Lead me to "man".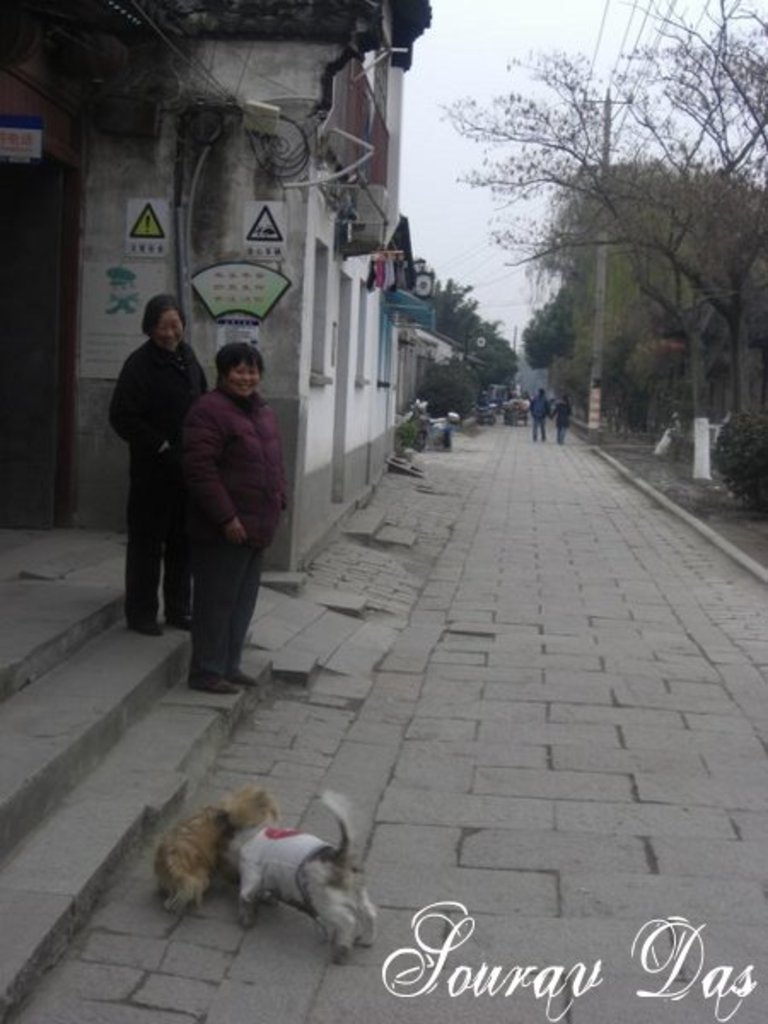
Lead to (524, 381, 553, 444).
